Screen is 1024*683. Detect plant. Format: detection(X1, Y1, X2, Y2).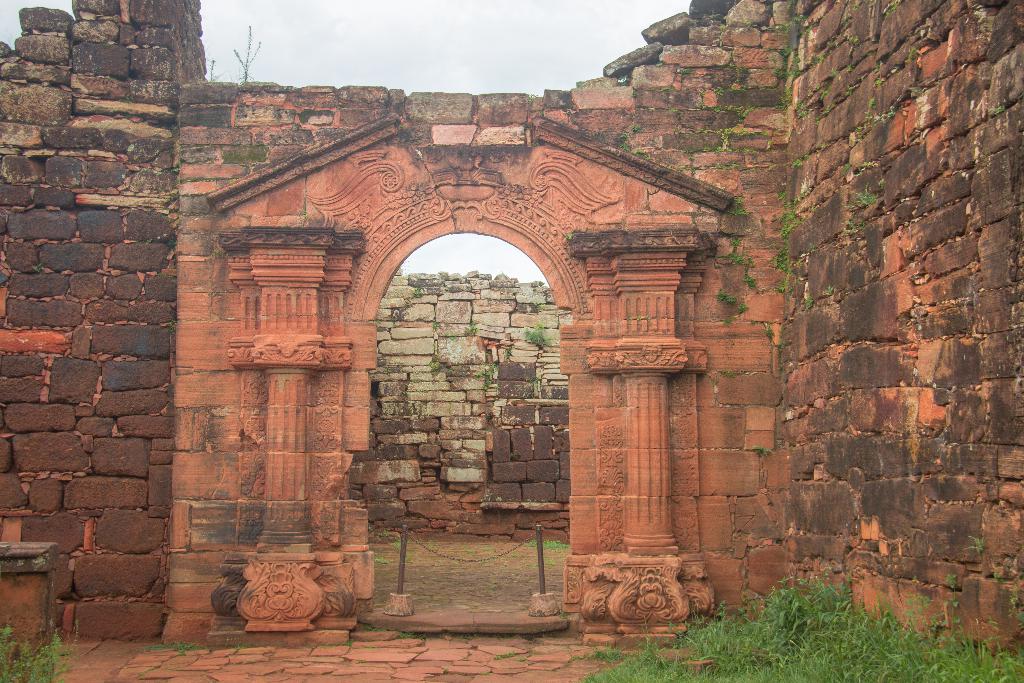
detection(0, 617, 81, 682).
